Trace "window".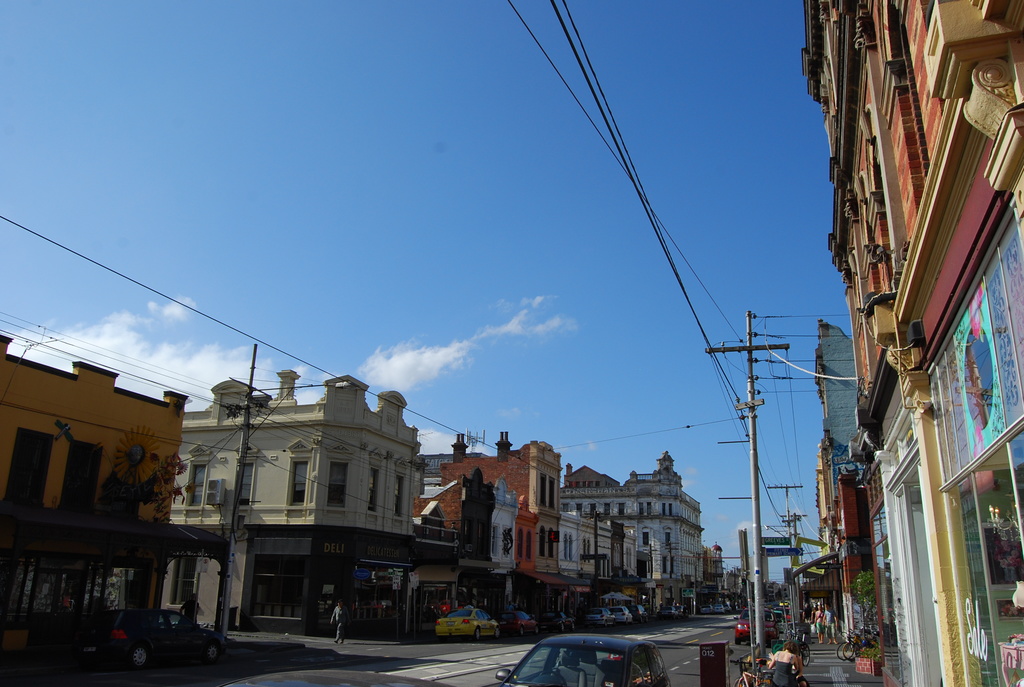
Traced to pyautogui.locateOnScreen(559, 503, 571, 515).
